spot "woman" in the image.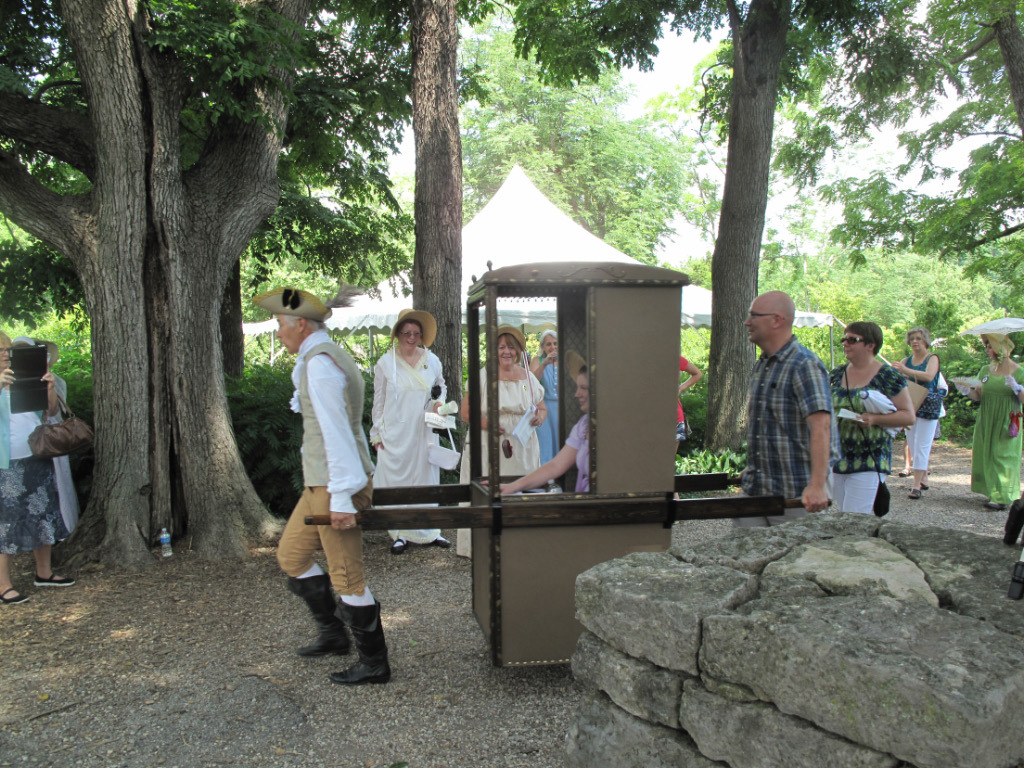
"woman" found at [left=670, top=356, right=705, bottom=466].
